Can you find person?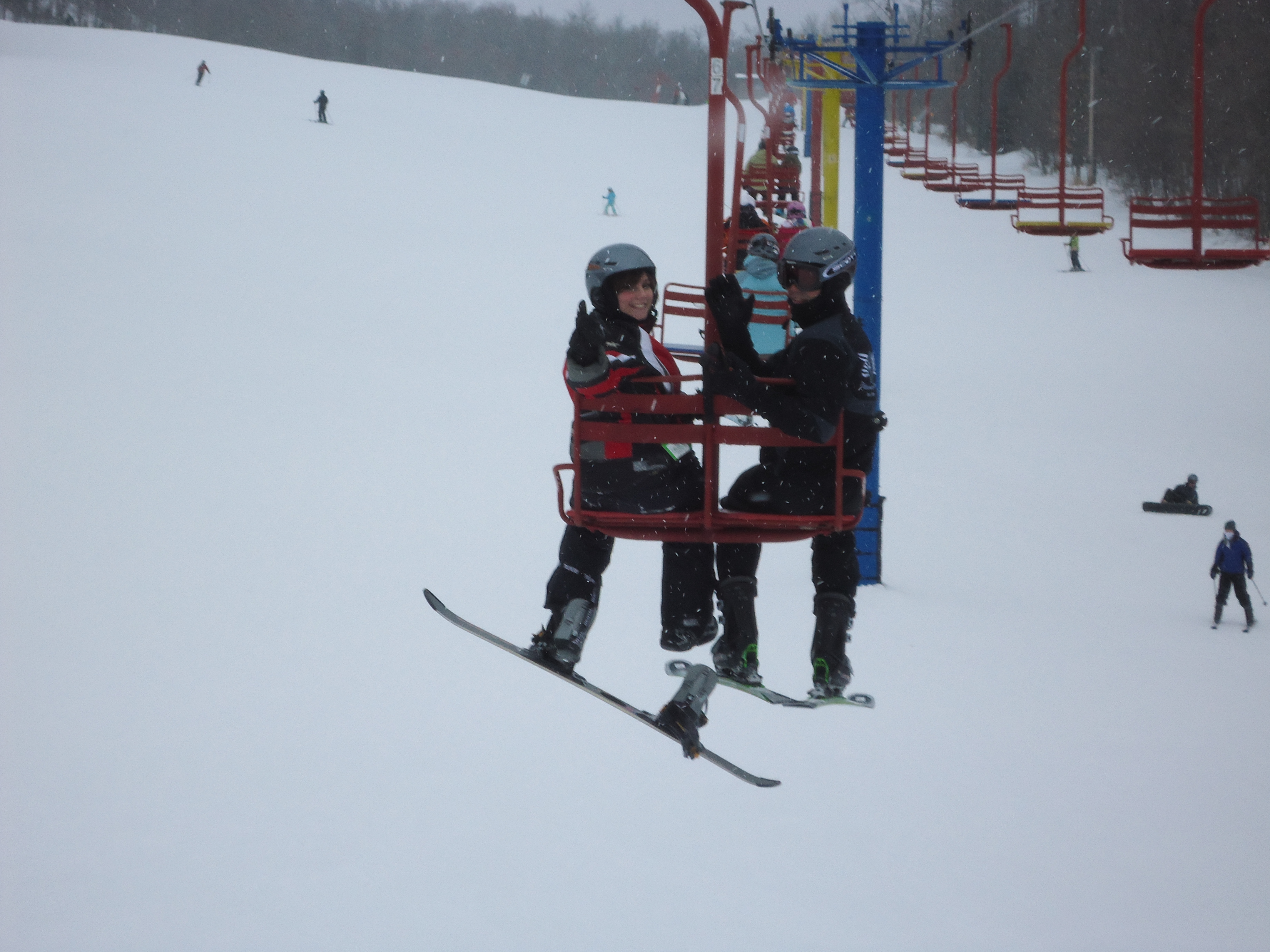
Yes, bounding box: 57, 16, 63, 25.
